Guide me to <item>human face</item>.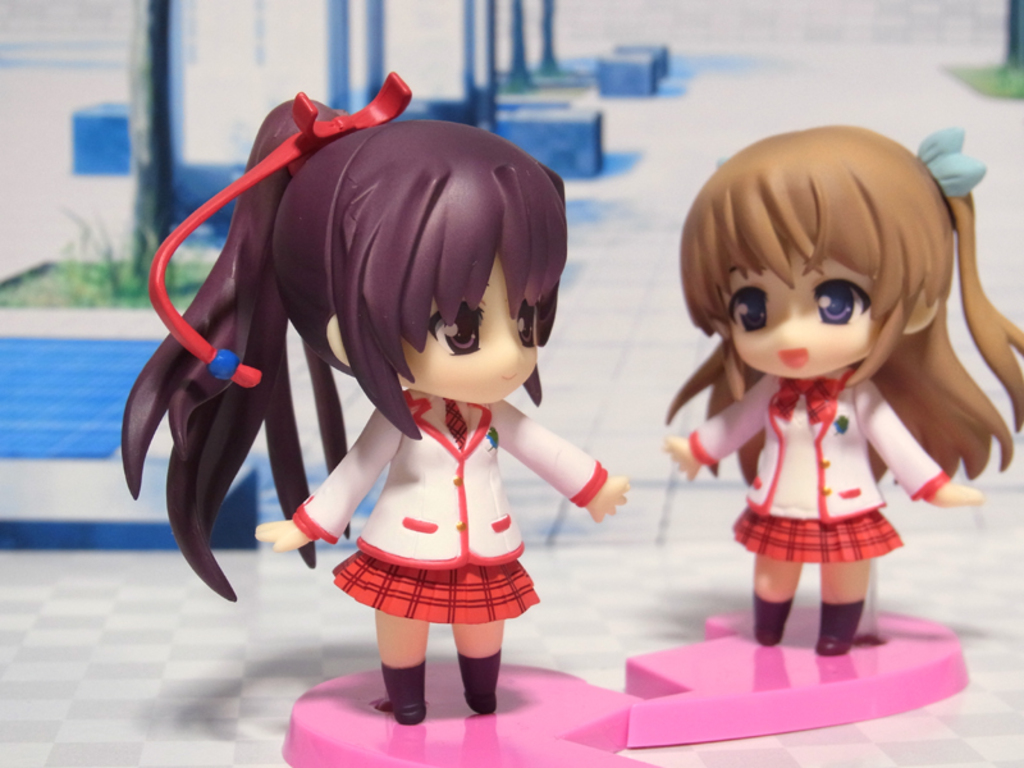
Guidance: BBox(722, 252, 872, 376).
